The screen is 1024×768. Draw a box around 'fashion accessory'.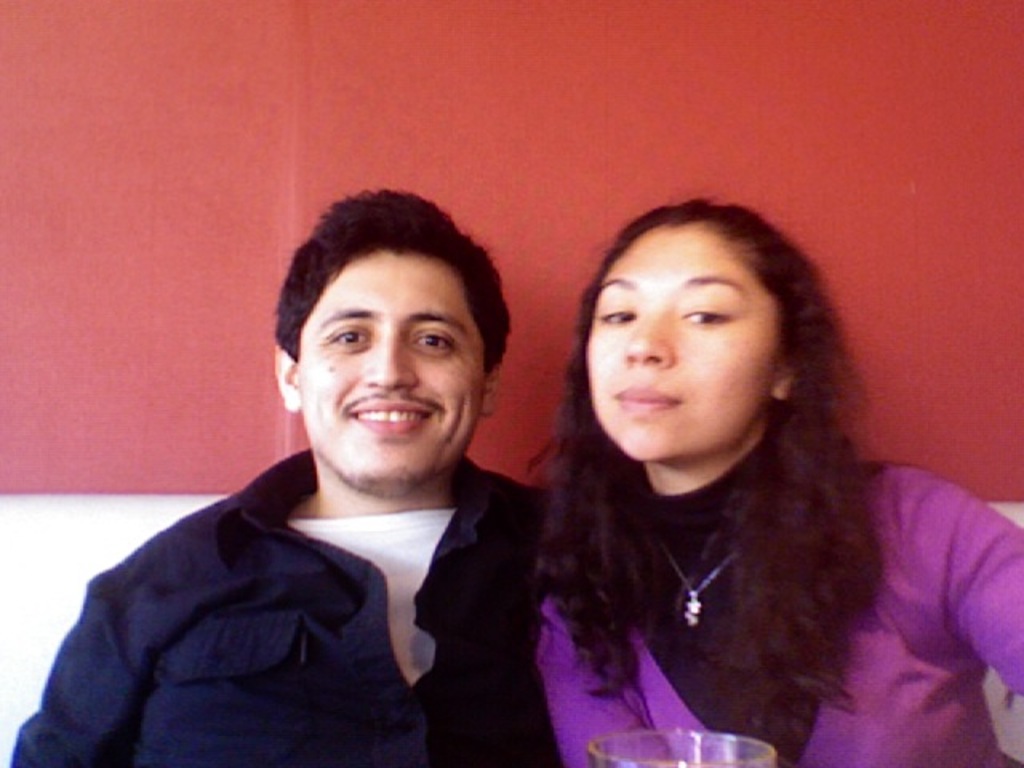
654 530 744 629.
